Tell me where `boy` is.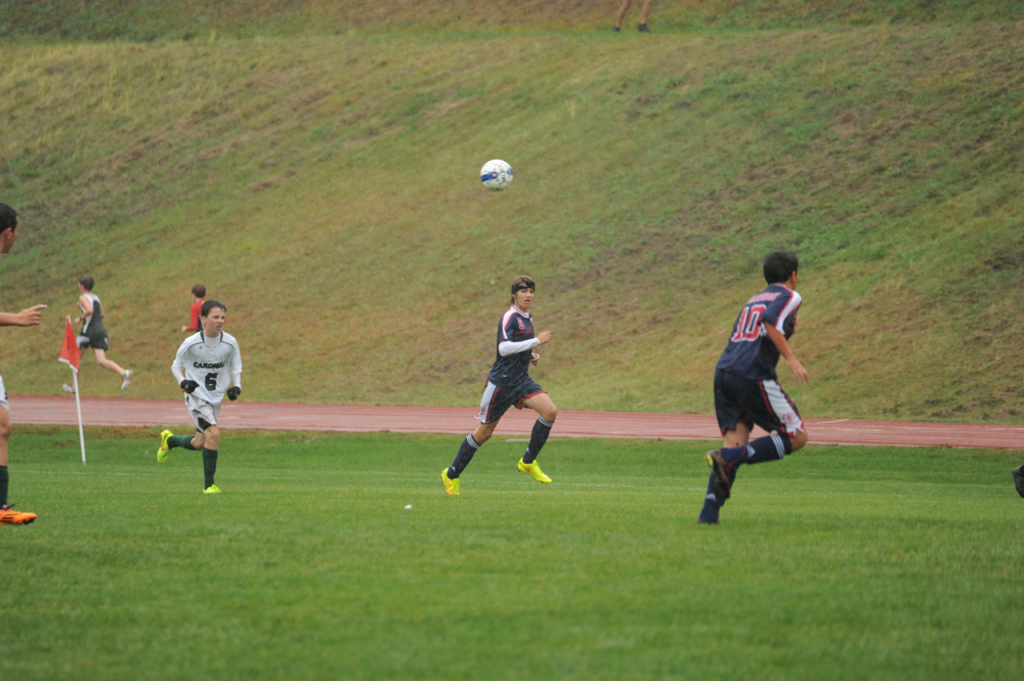
`boy` is at select_region(178, 284, 215, 332).
